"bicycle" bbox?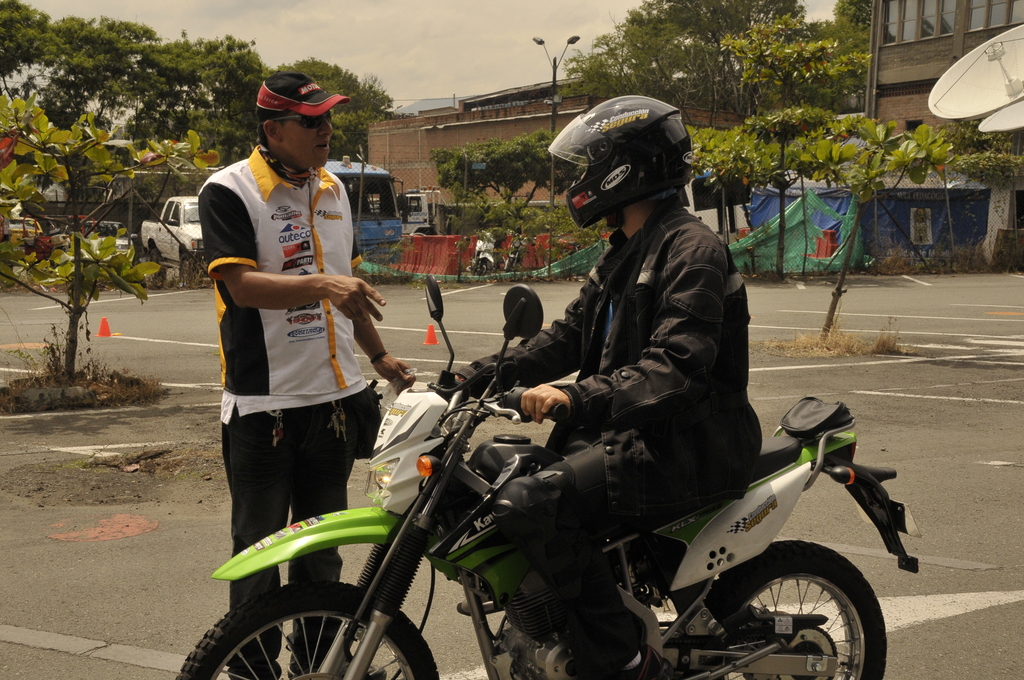
169,272,926,679
